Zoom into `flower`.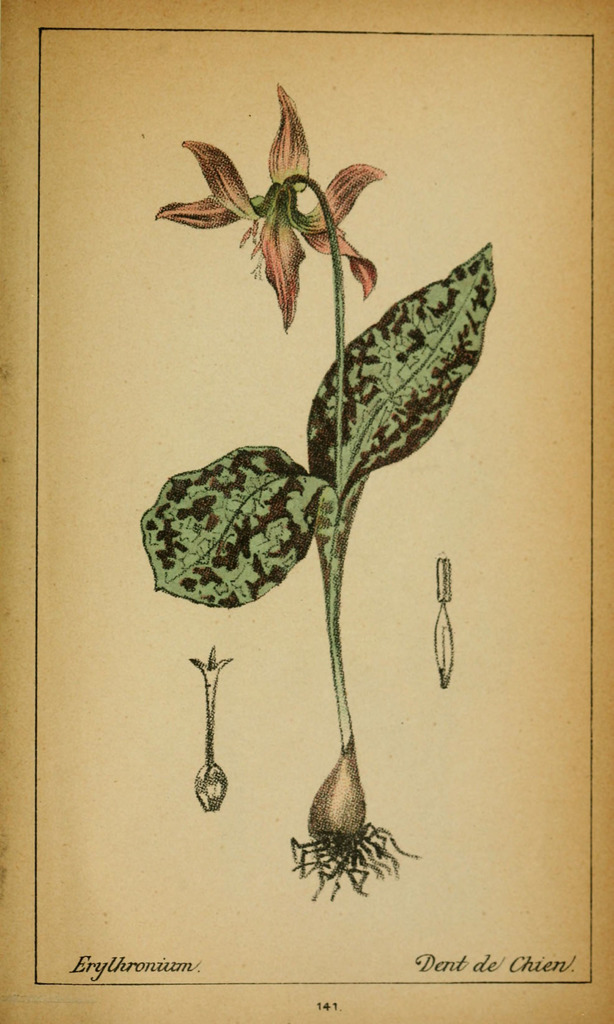
Zoom target: {"left": 151, "top": 82, "right": 389, "bottom": 364}.
